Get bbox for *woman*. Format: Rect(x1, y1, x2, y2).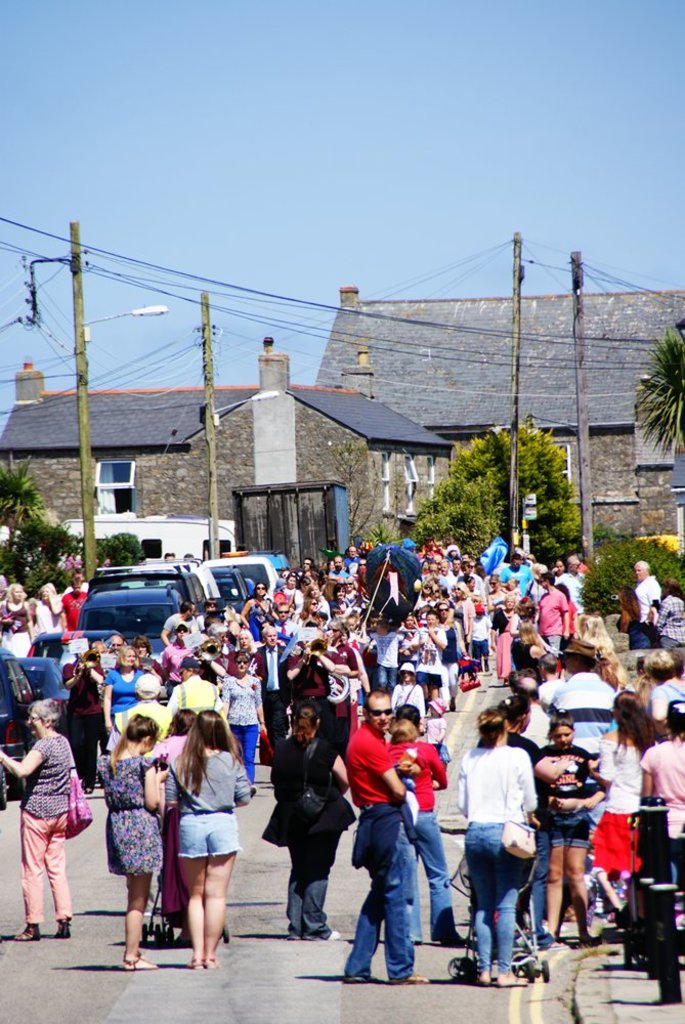
Rect(143, 707, 246, 961).
